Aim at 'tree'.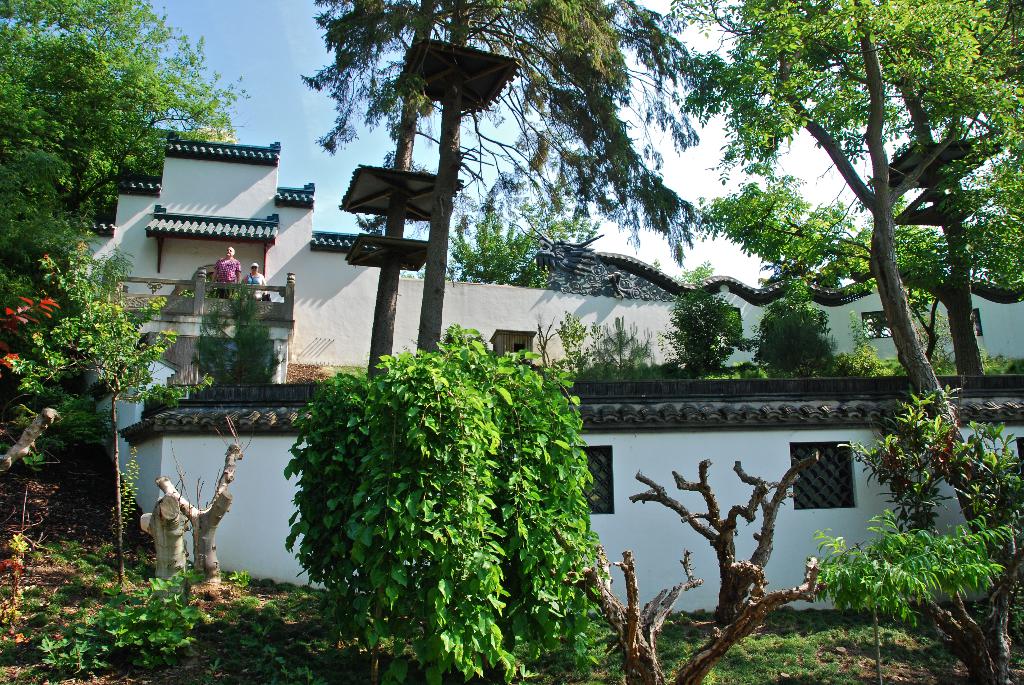
Aimed at 18/241/200/585.
